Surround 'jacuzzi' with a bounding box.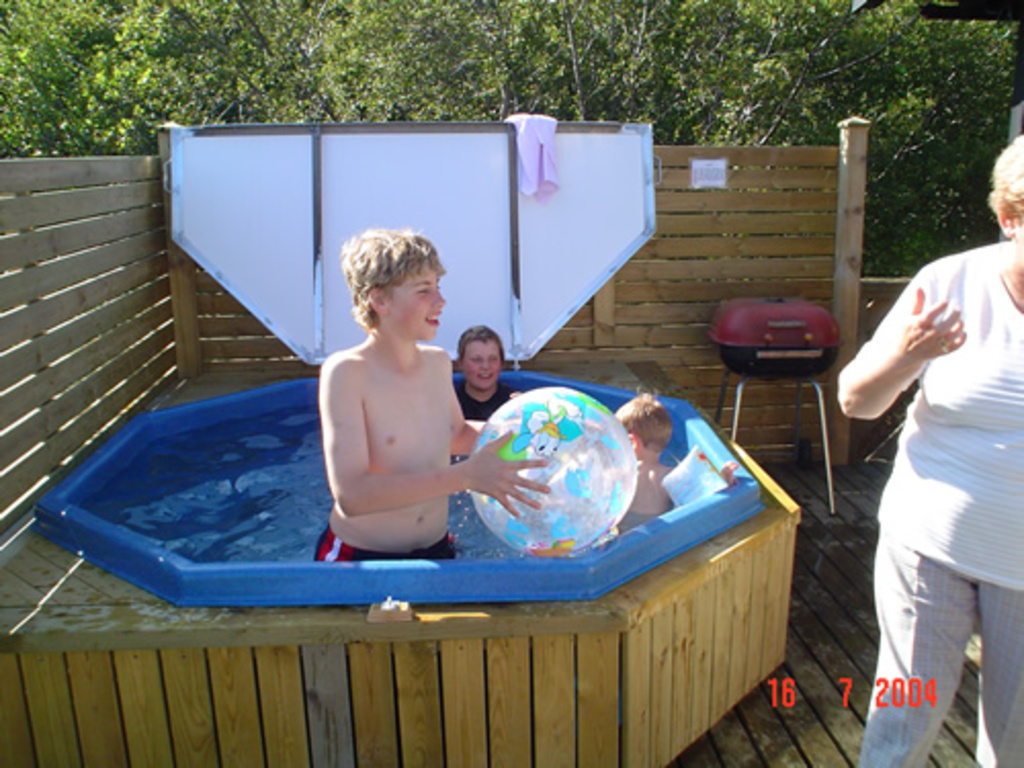
(left=29, top=367, right=766, bottom=608).
